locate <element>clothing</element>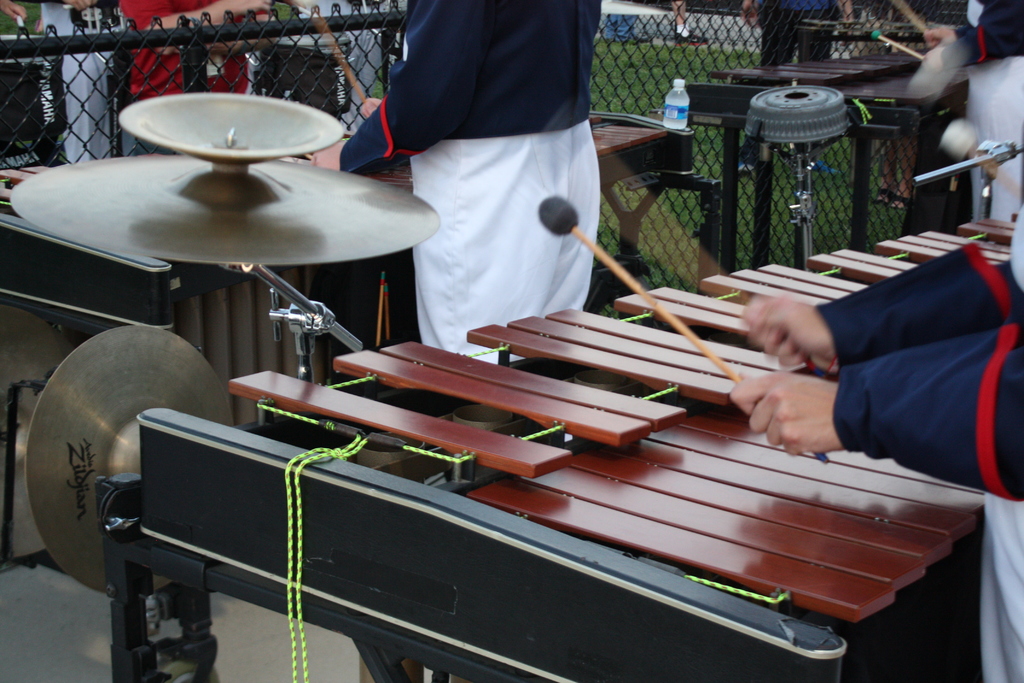
[x1=30, y1=0, x2=113, y2=165]
